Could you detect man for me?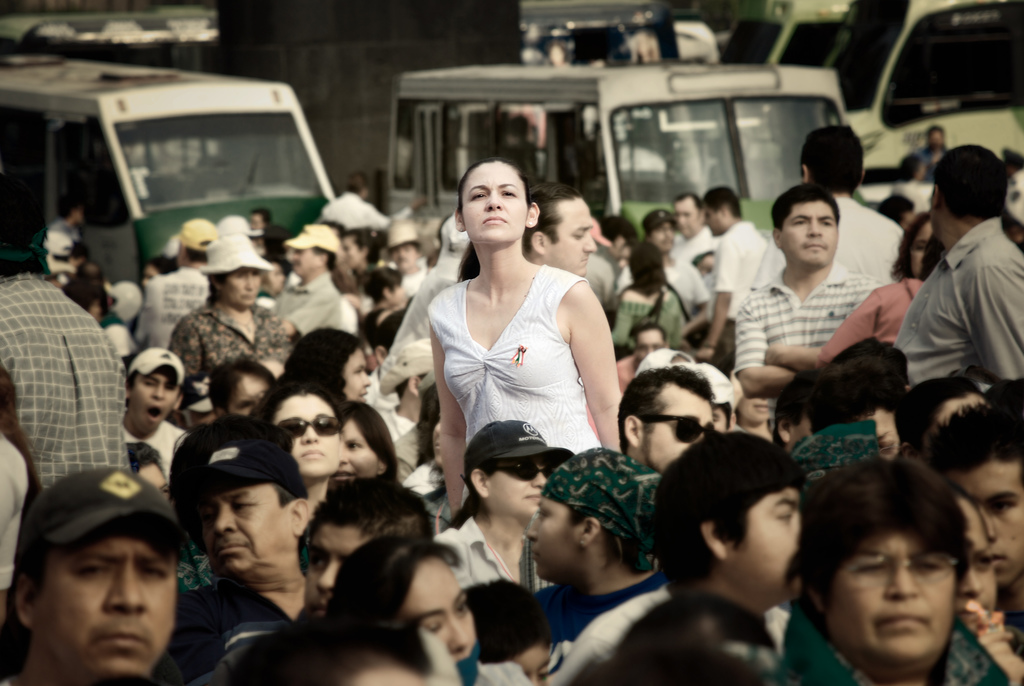
Detection result: (left=168, top=423, right=291, bottom=657).
